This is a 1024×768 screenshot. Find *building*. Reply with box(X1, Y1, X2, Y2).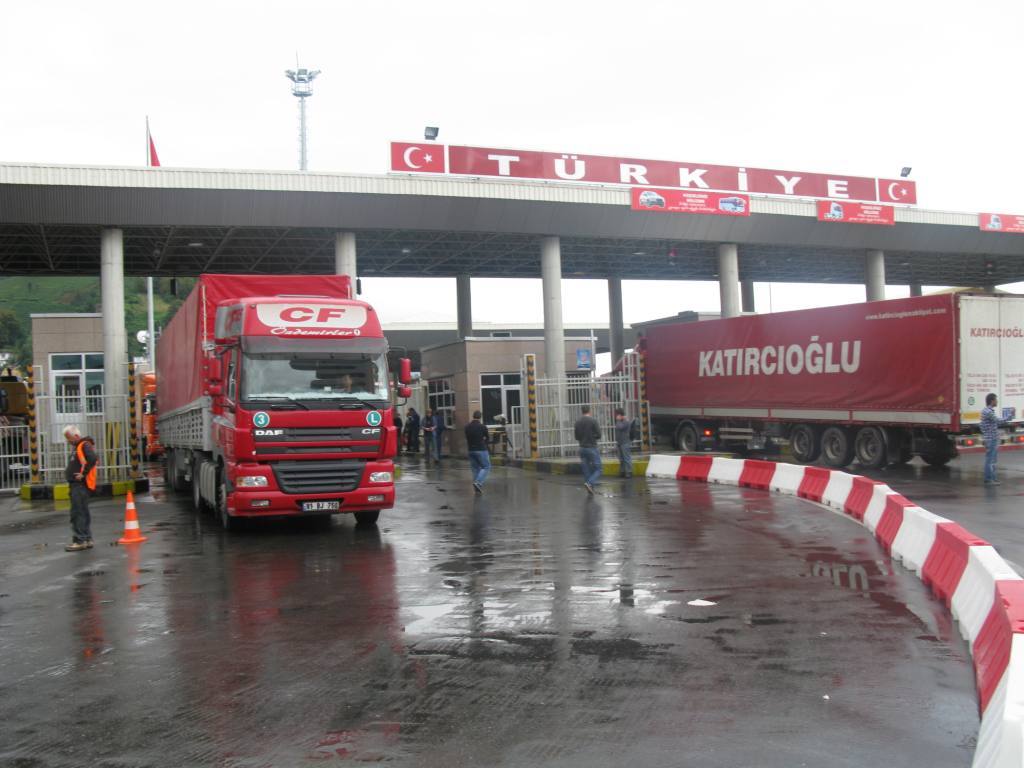
box(31, 313, 108, 485).
